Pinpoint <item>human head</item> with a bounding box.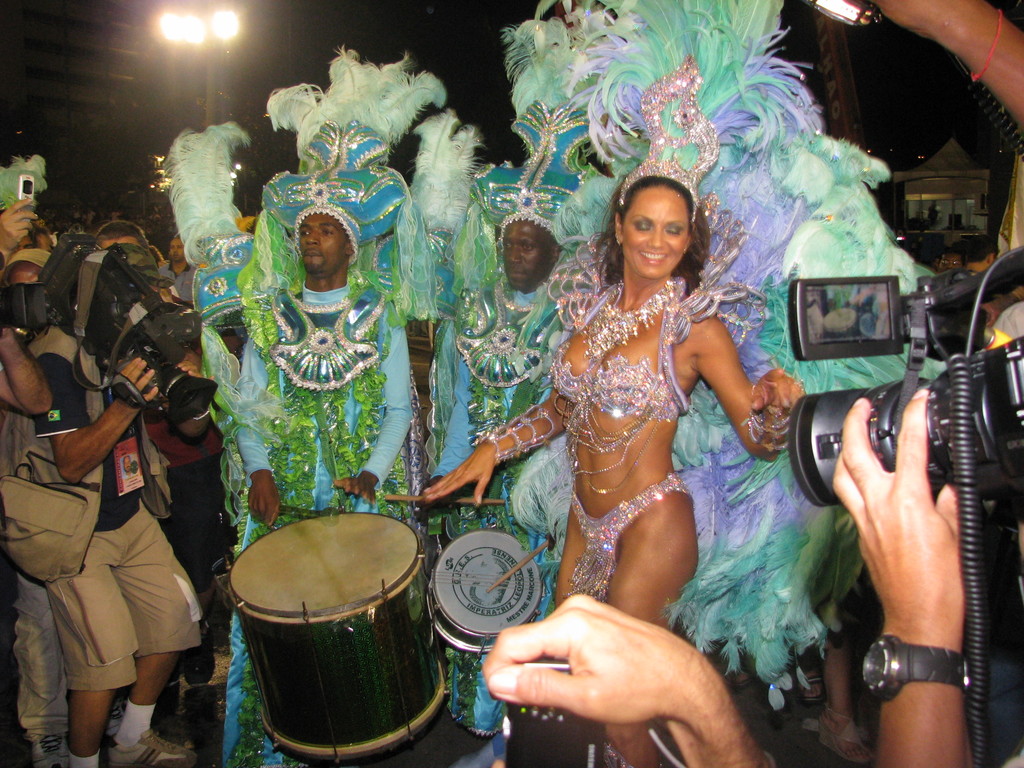
box(604, 164, 714, 283).
